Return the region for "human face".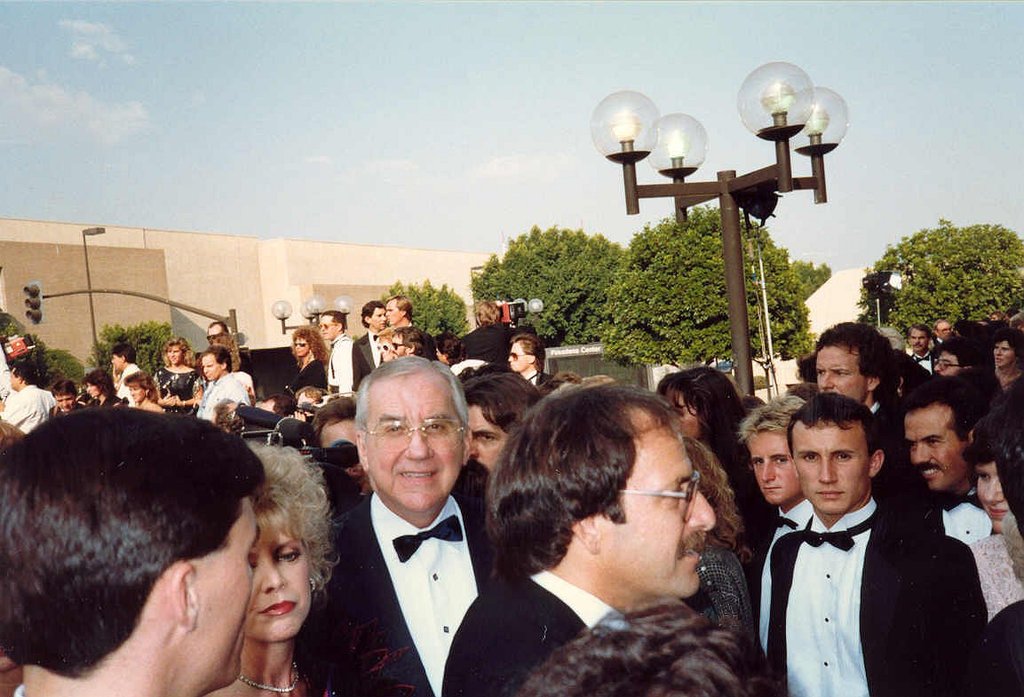
319/317/338/342.
